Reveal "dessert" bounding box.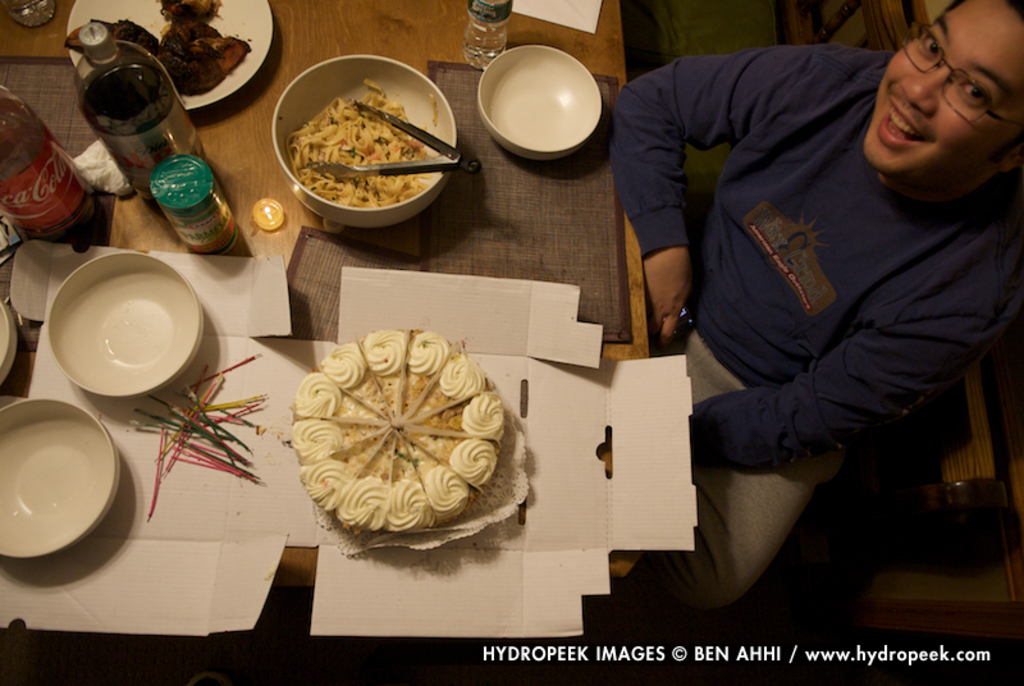
Revealed: <bbox>291, 88, 416, 200</bbox>.
